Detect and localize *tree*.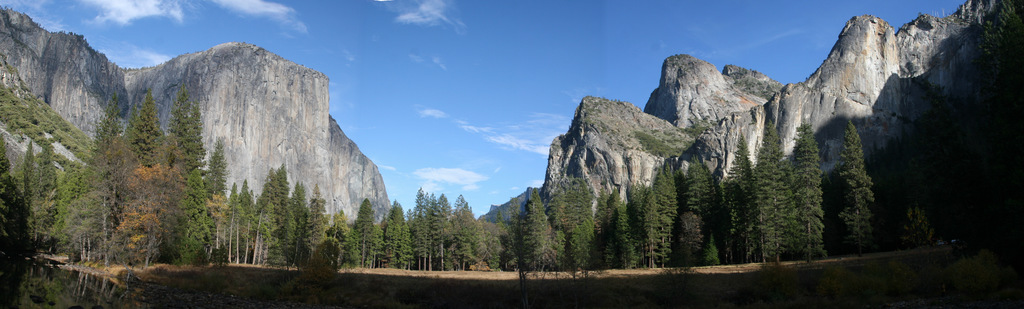
Localized at 444,194,483,267.
